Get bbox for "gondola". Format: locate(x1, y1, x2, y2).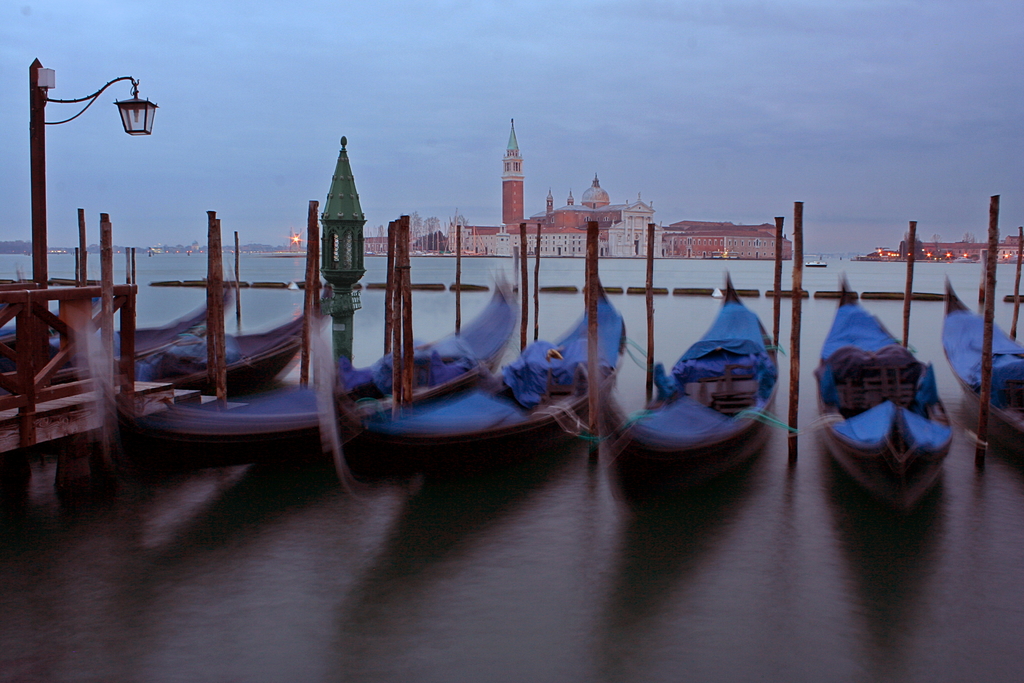
locate(946, 270, 1023, 482).
